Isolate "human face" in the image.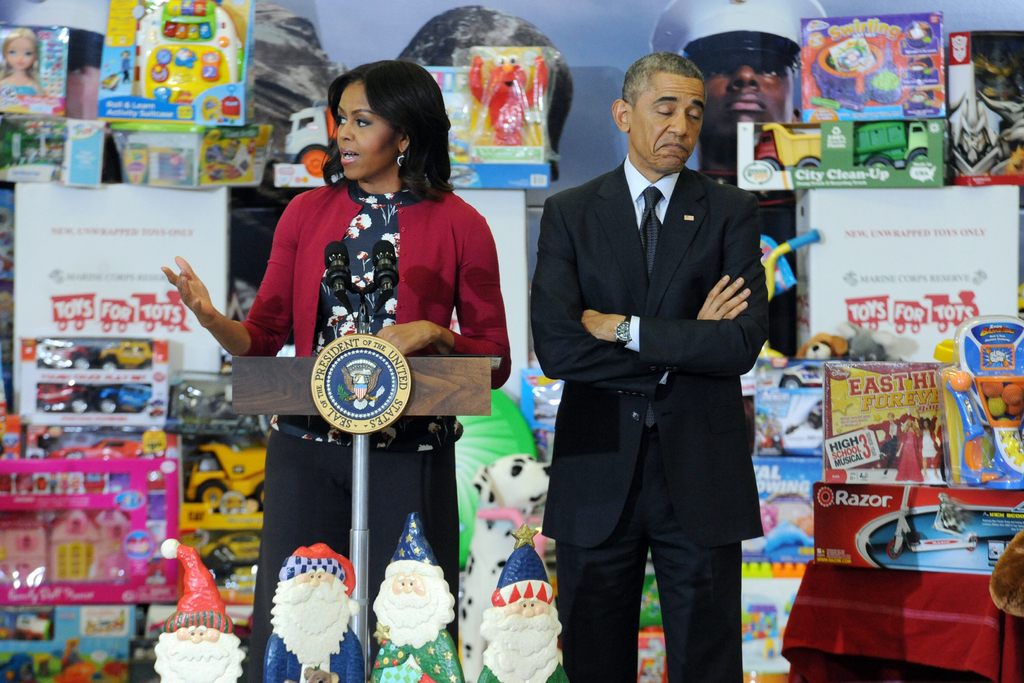
Isolated region: [left=177, top=625, right=218, bottom=644].
